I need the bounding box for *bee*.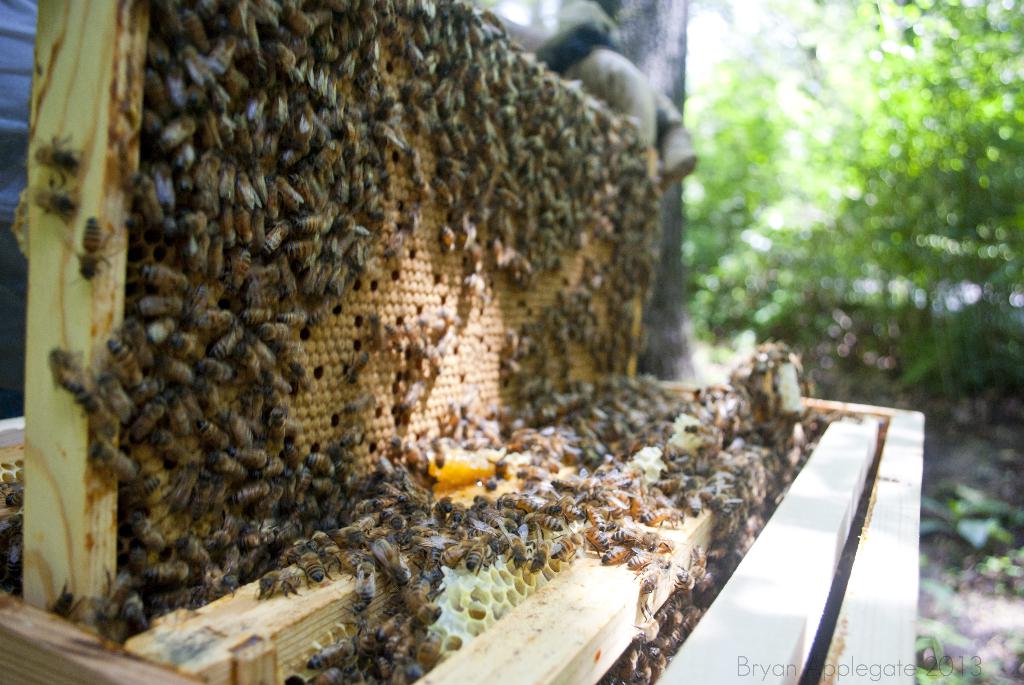
Here it is: l=322, t=484, r=340, b=516.
